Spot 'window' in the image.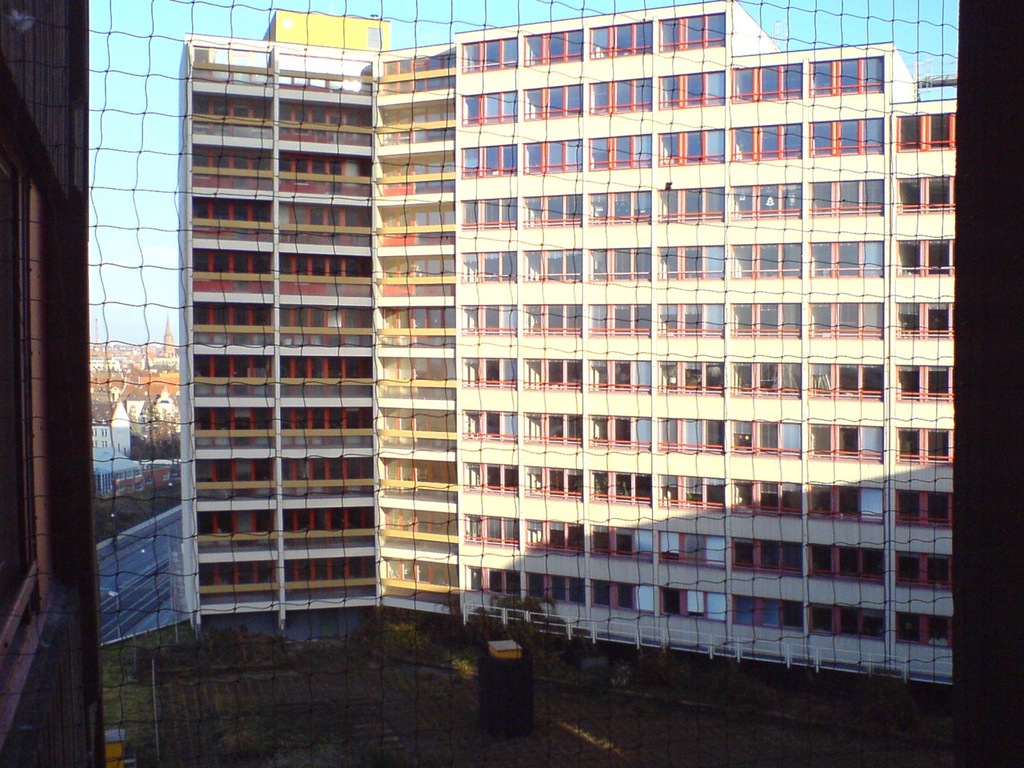
'window' found at (530,576,606,612).
